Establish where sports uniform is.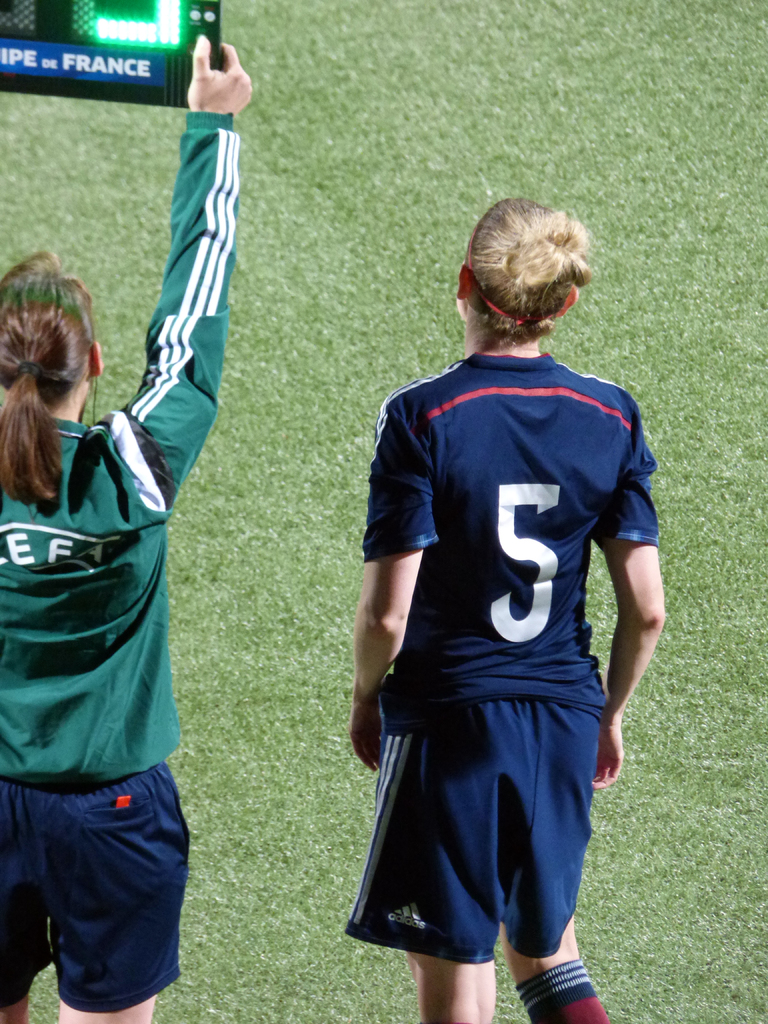
Established at BBox(360, 342, 667, 972).
